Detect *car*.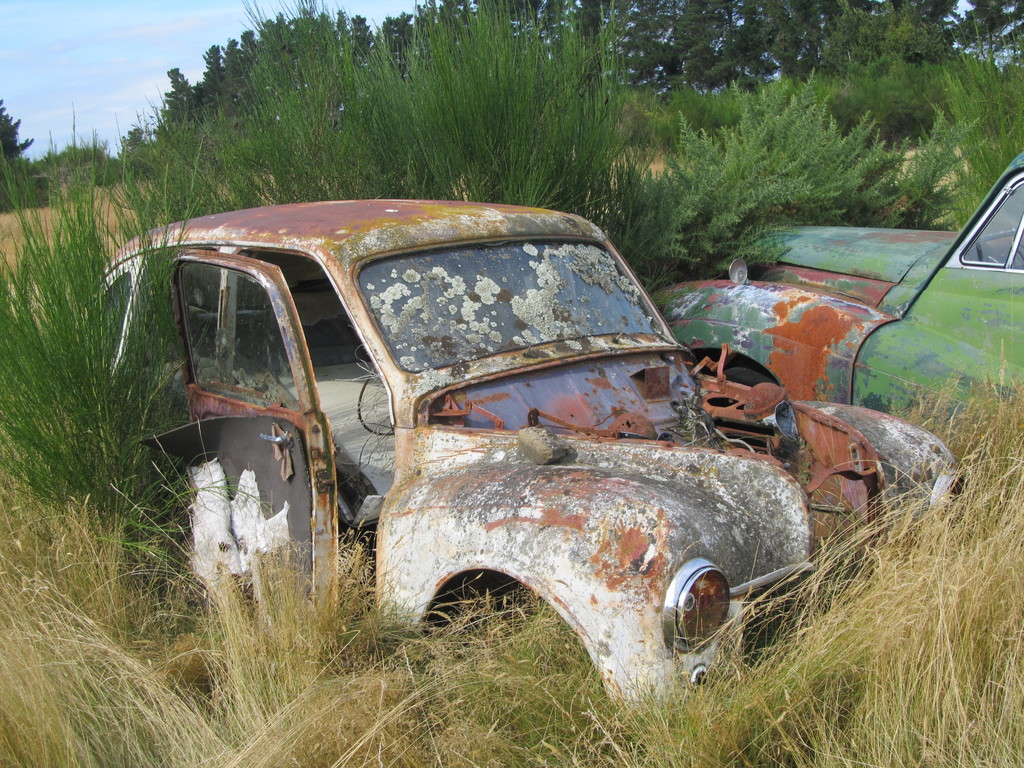
Detected at select_region(105, 194, 897, 710).
